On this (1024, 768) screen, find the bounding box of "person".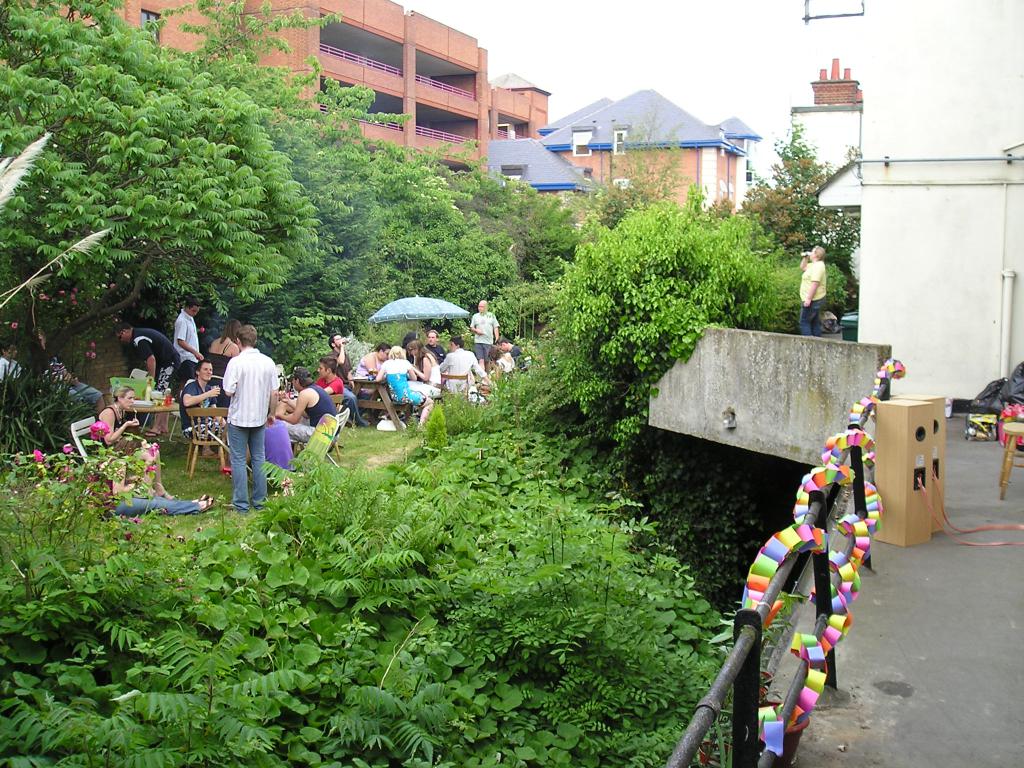
Bounding box: detection(111, 319, 181, 385).
